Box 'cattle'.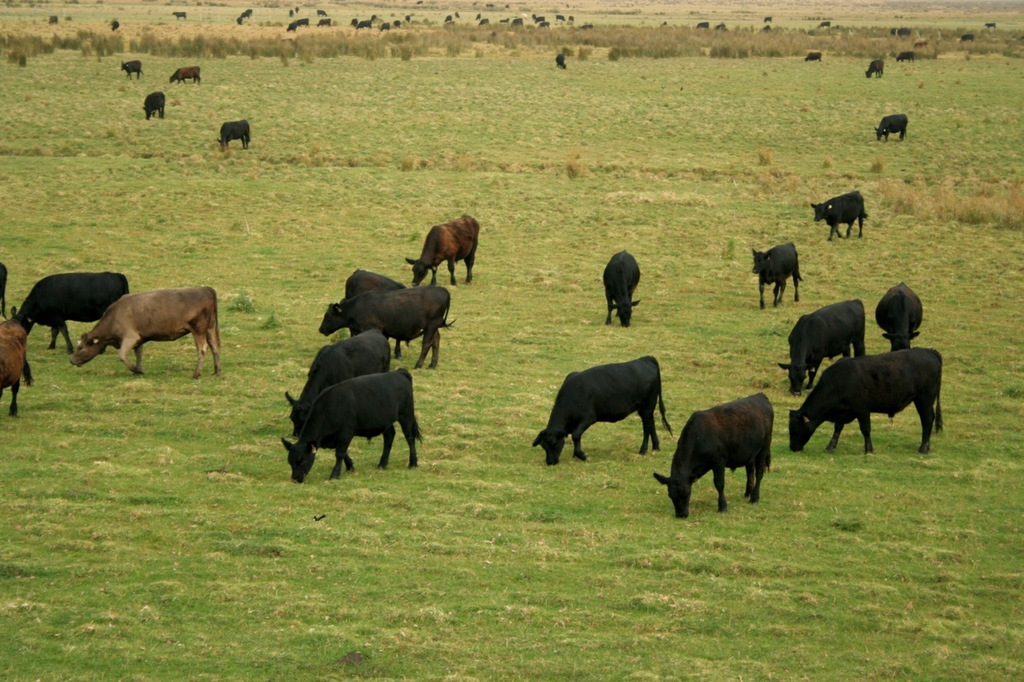
(x1=777, y1=302, x2=869, y2=397).
